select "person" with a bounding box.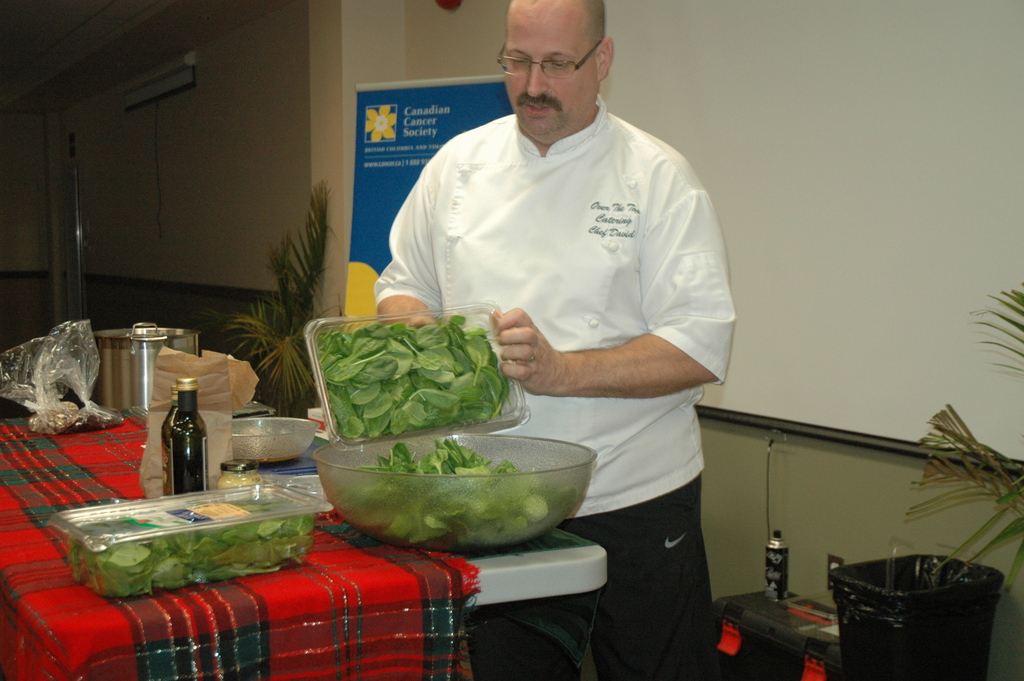
detection(367, 0, 741, 680).
